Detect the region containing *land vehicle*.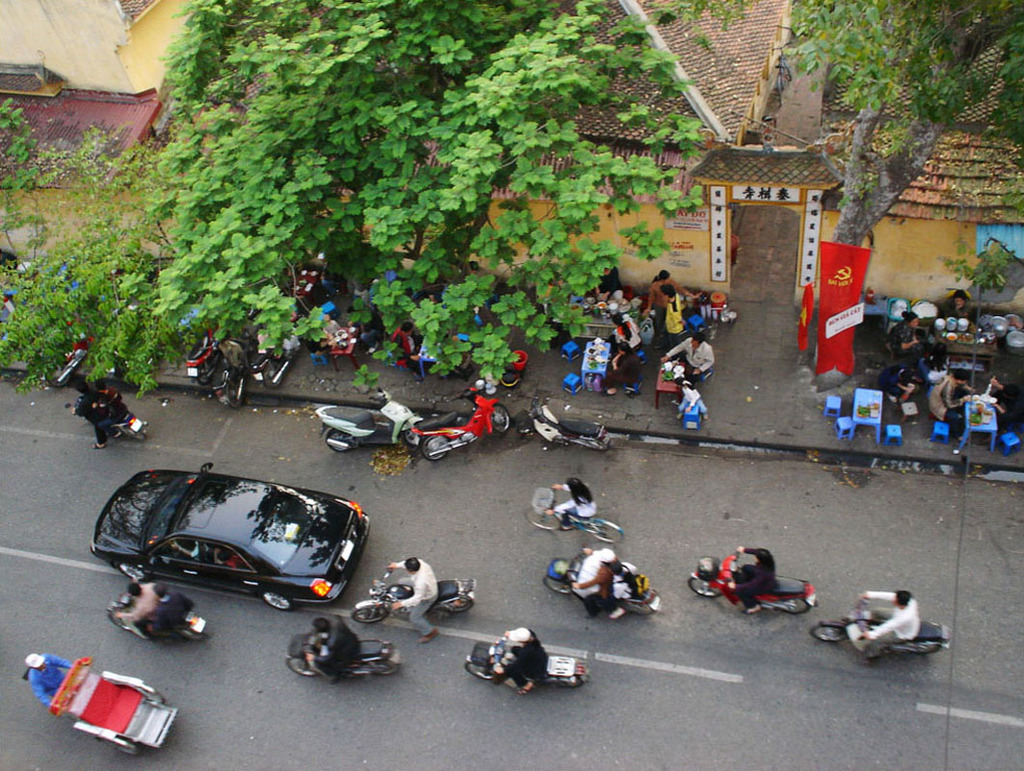
left=85, top=472, right=386, bottom=613.
